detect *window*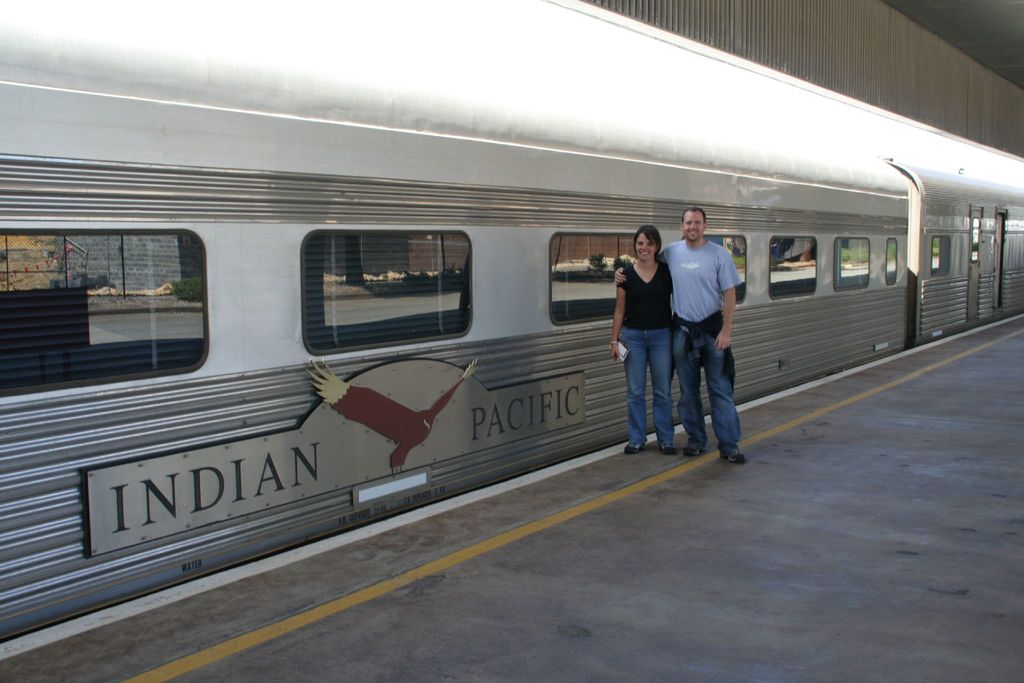
BBox(545, 229, 643, 327)
